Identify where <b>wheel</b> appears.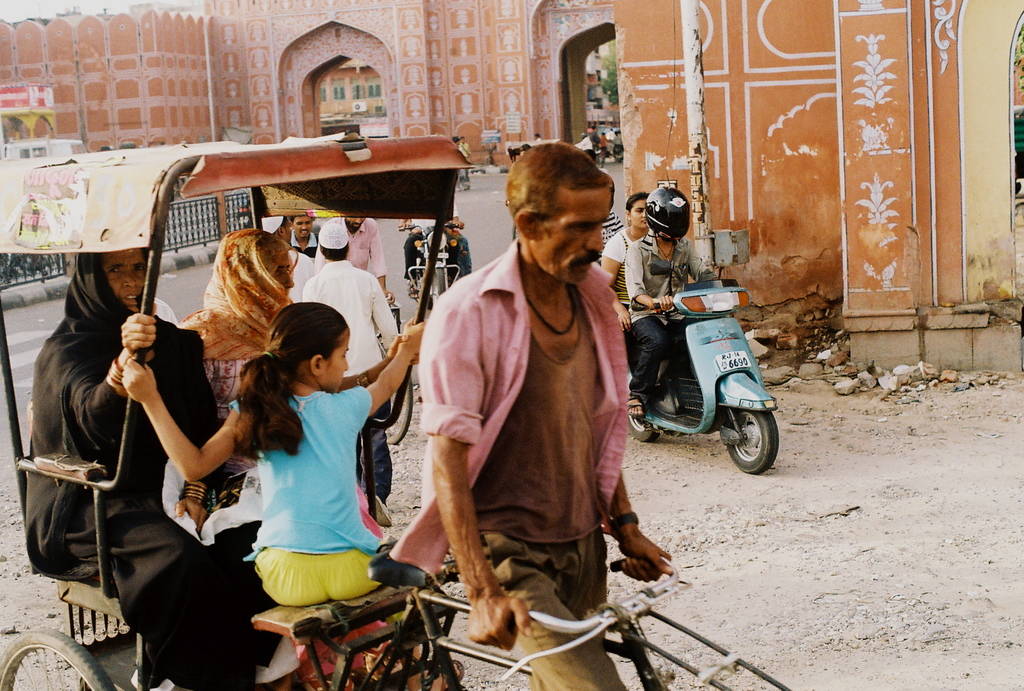
Appears at left=627, top=414, right=657, bottom=443.
